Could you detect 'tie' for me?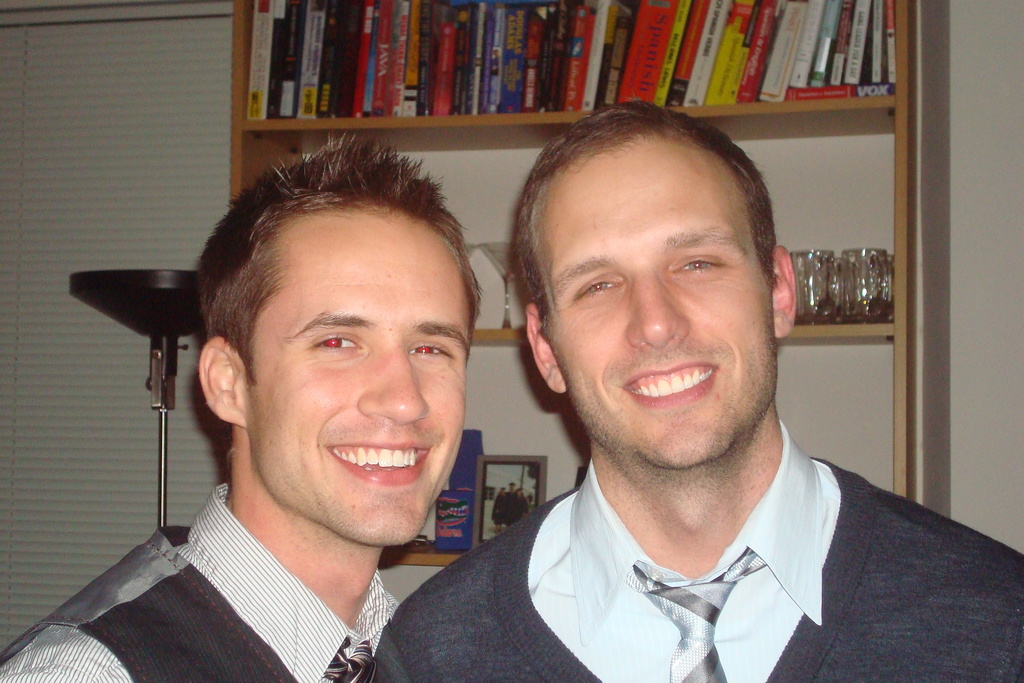
Detection result: {"left": 318, "top": 637, "right": 372, "bottom": 682}.
